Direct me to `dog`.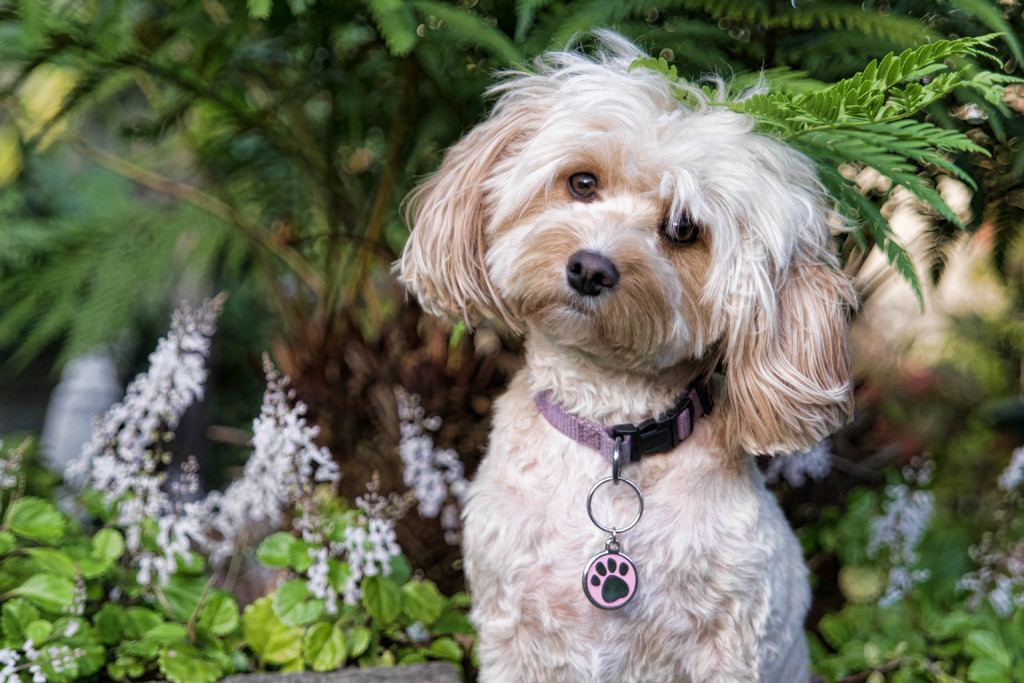
Direction: BBox(392, 21, 864, 682).
